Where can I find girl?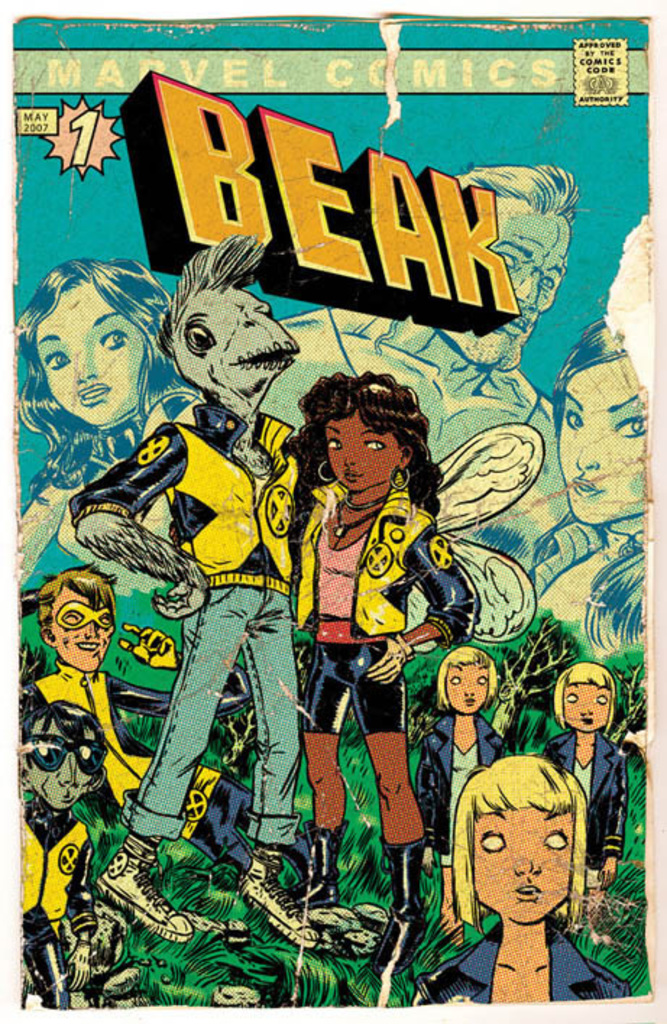
You can find it at 537:662:628:926.
